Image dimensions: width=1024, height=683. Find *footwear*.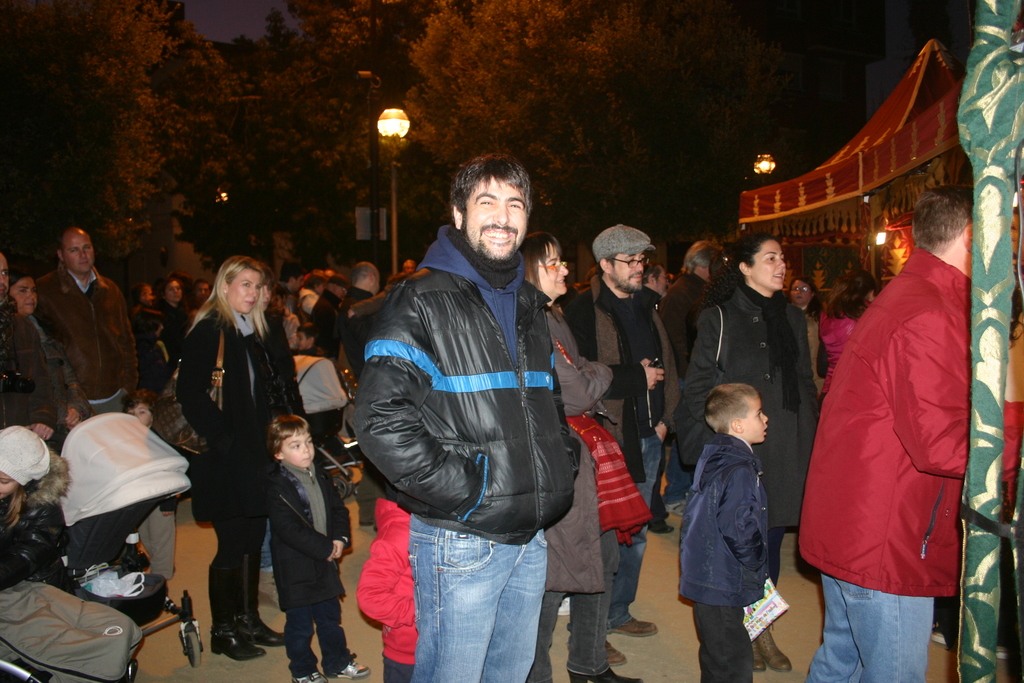
locate(754, 641, 768, 673).
